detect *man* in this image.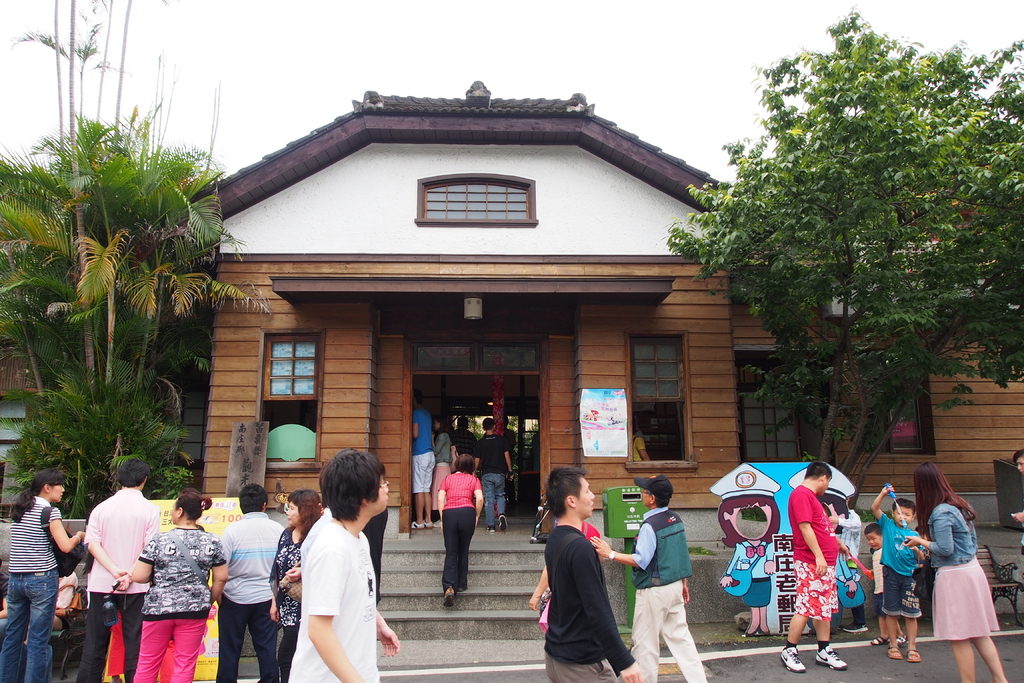
Detection: BBox(589, 473, 707, 682).
